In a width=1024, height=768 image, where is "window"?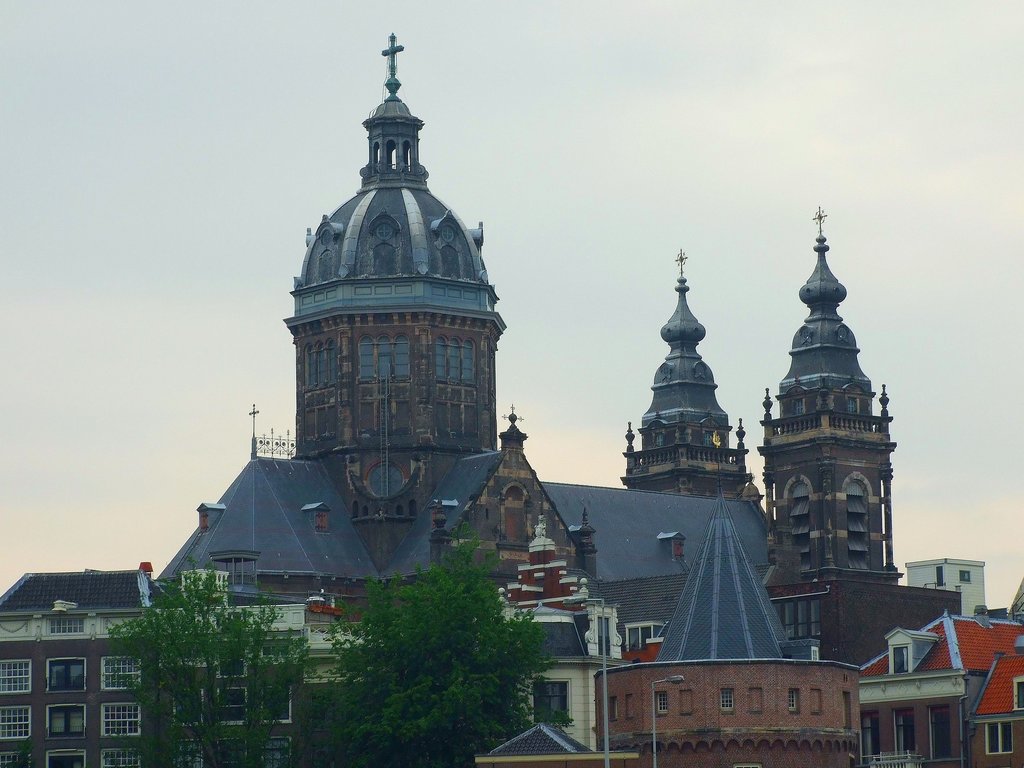
detection(0, 706, 31, 738).
